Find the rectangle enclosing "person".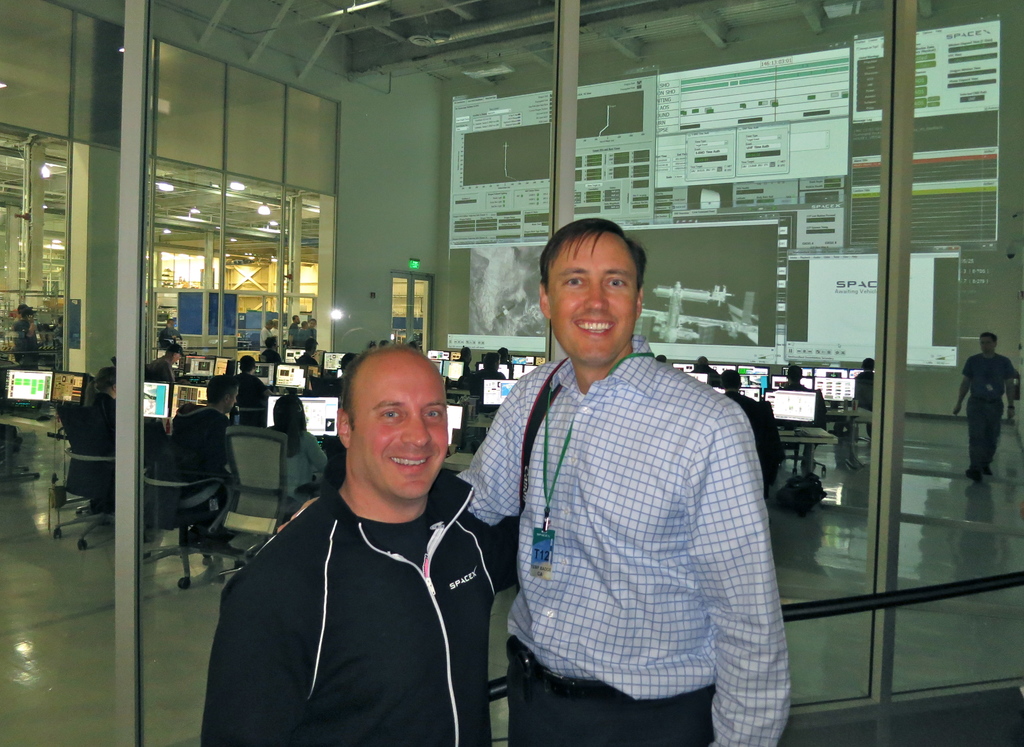
box(951, 330, 1015, 481).
